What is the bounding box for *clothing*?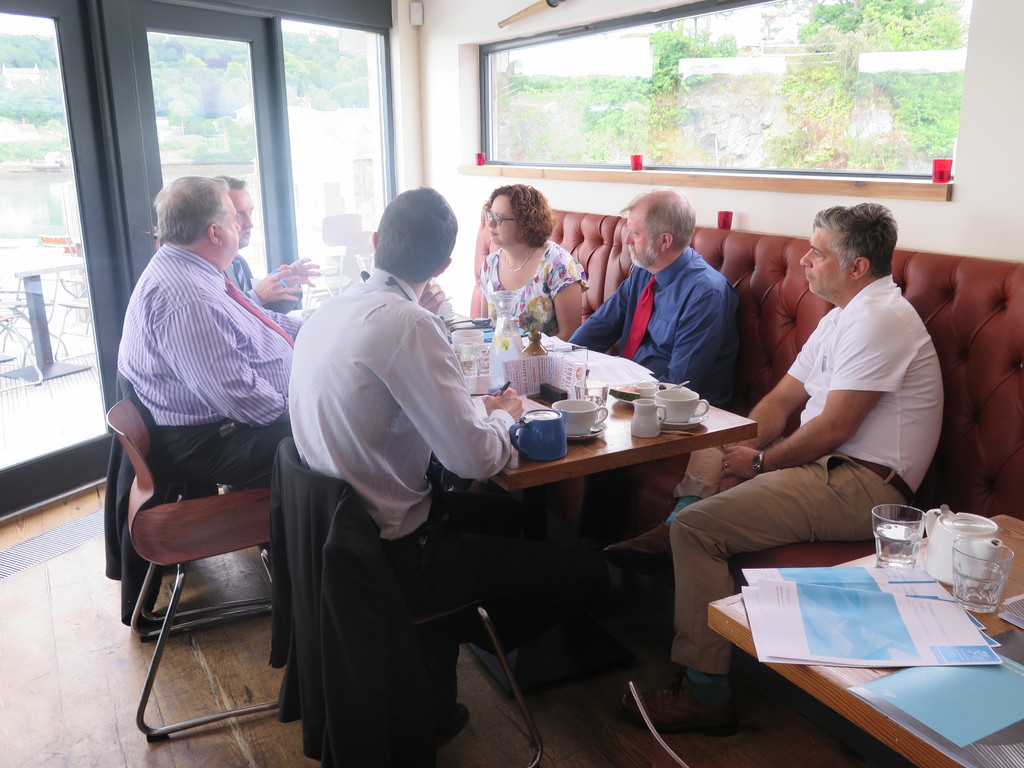
rect(568, 247, 742, 406).
